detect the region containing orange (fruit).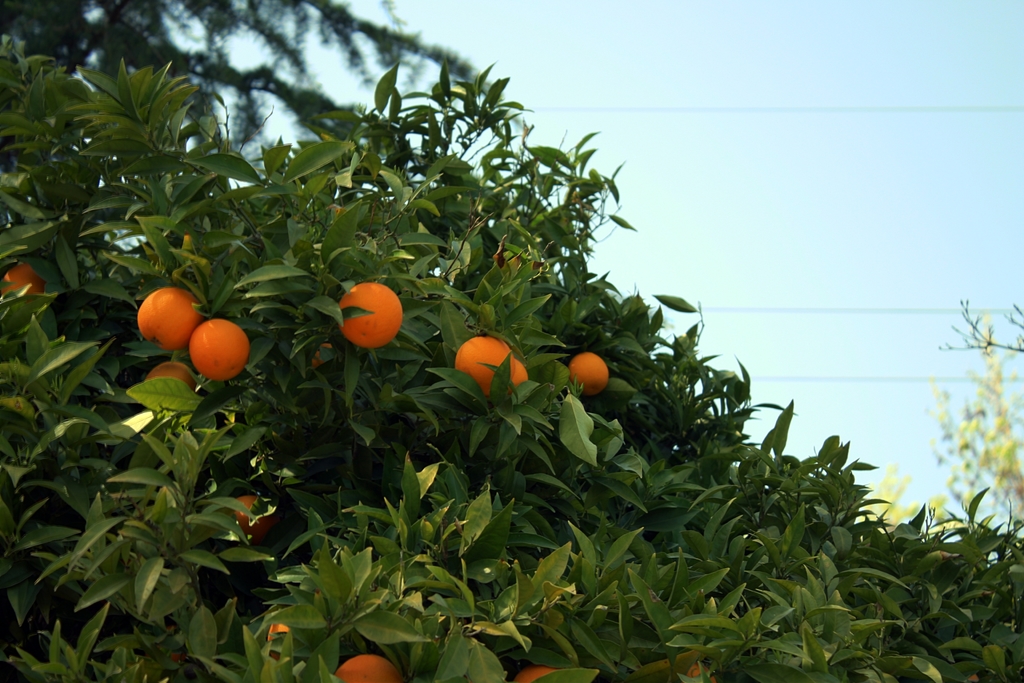
bbox(145, 358, 201, 393).
